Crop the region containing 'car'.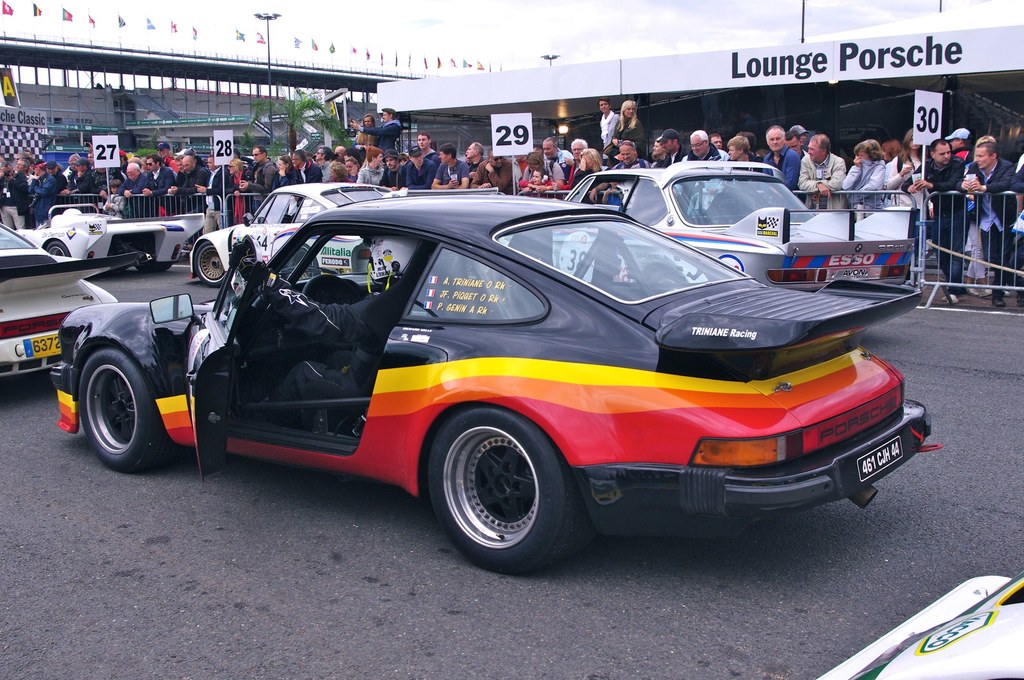
Crop region: 12, 203, 207, 275.
